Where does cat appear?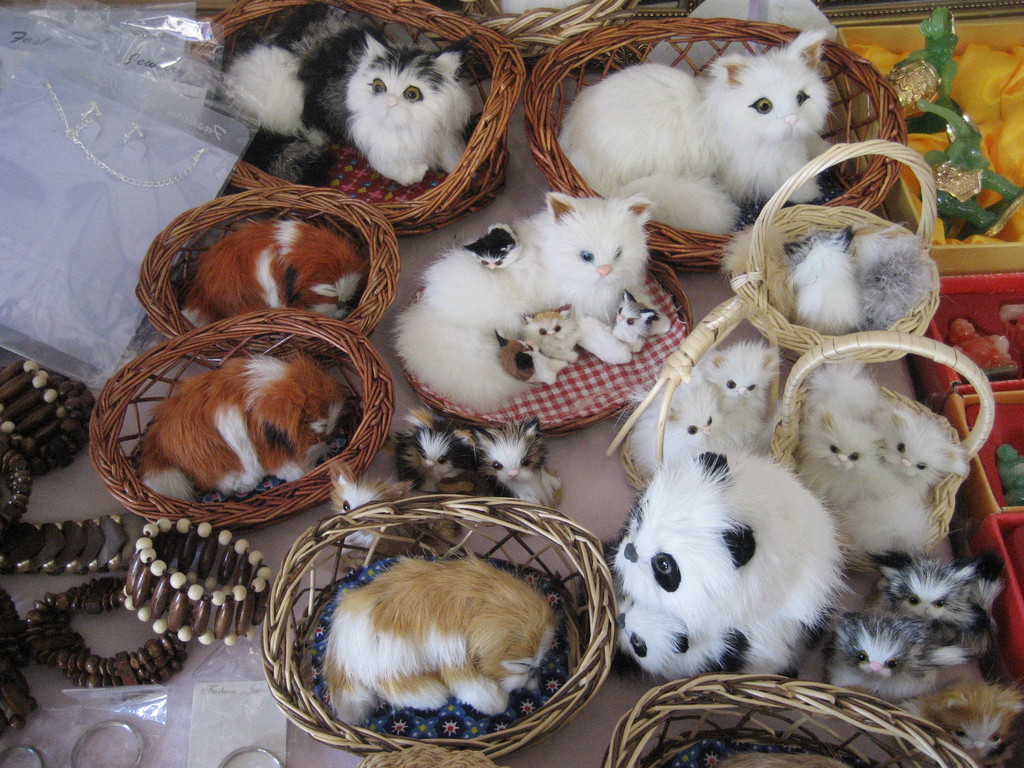
Appears at Rect(323, 547, 558, 726).
